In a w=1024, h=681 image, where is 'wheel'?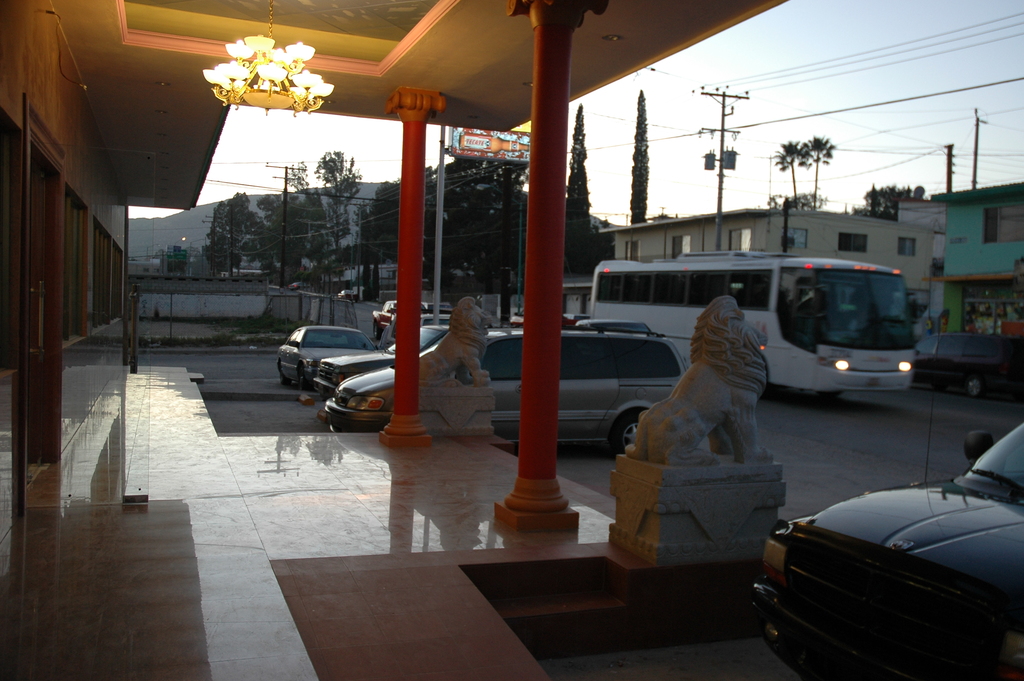
968/378/986/397.
